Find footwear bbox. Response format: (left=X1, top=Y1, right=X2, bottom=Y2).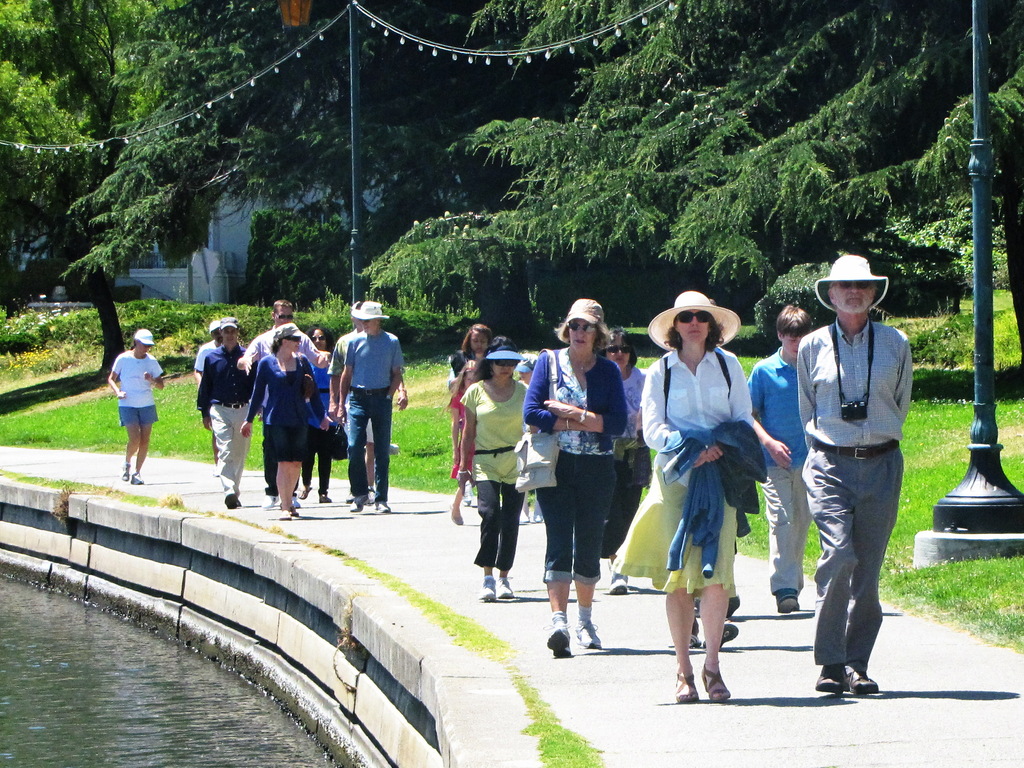
(left=672, top=673, right=700, bottom=703).
